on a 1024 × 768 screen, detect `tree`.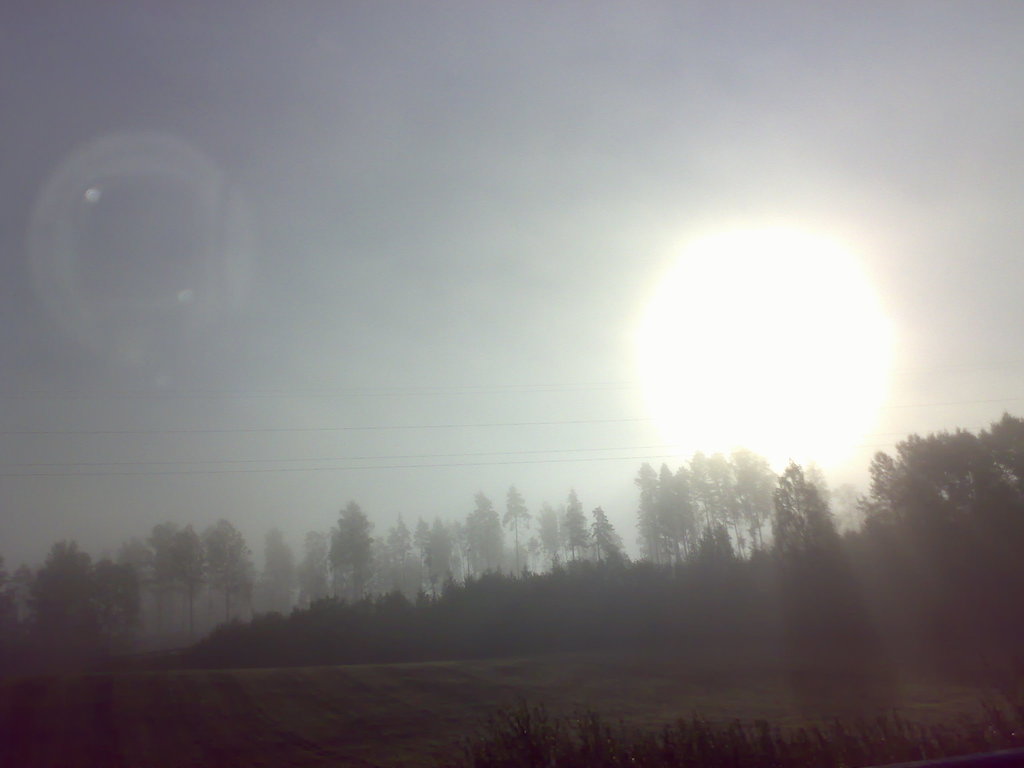
bbox=(545, 493, 567, 588).
